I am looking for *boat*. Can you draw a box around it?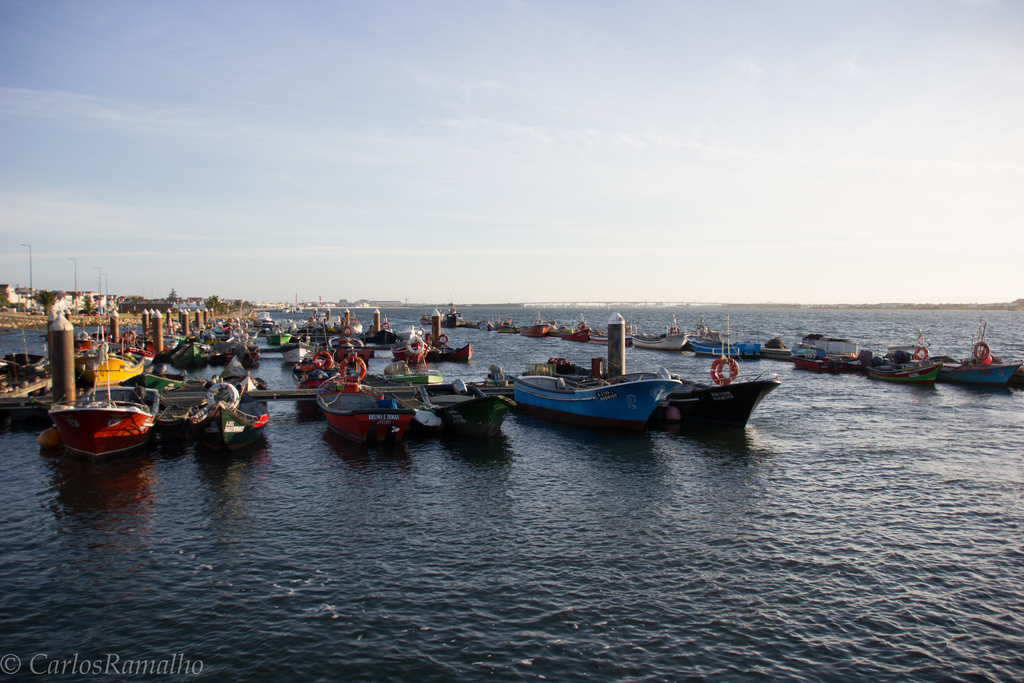
Sure, the bounding box is (0,324,59,399).
